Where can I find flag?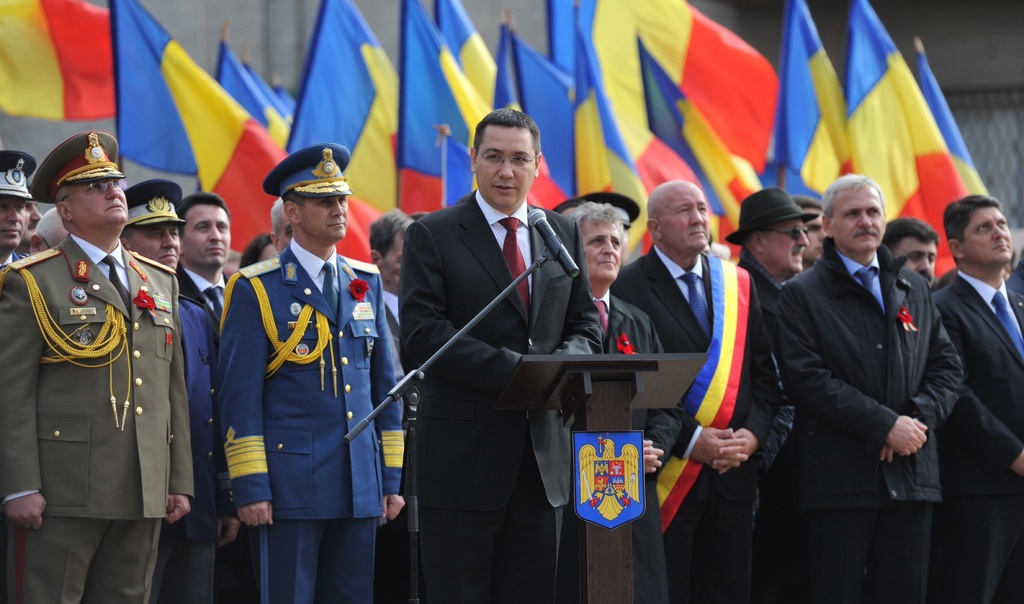
You can find it at [x1=280, y1=0, x2=411, y2=234].
